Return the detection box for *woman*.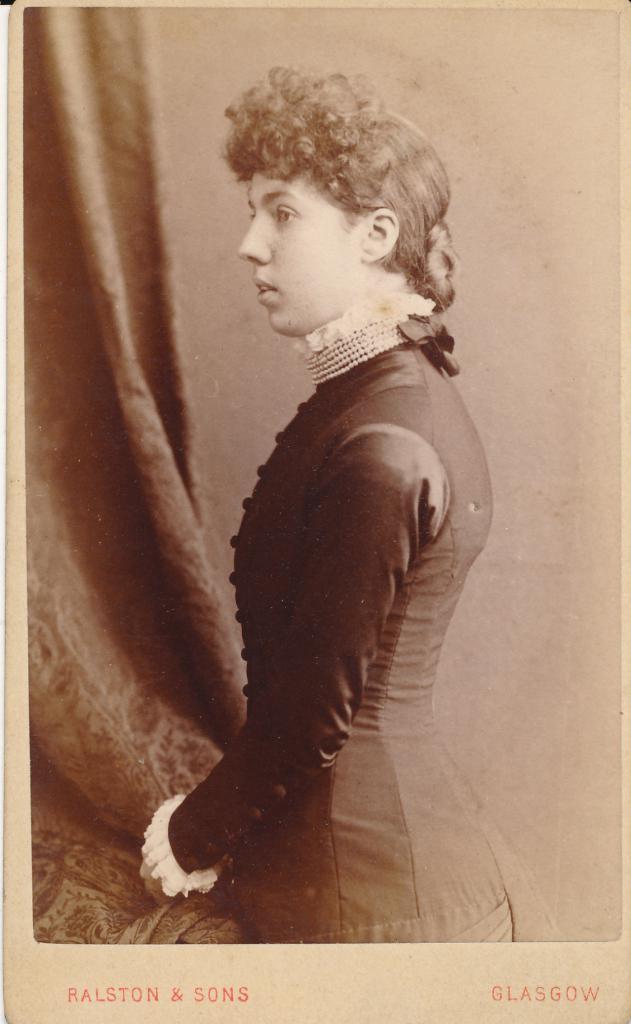
(x1=122, y1=60, x2=564, y2=947).
